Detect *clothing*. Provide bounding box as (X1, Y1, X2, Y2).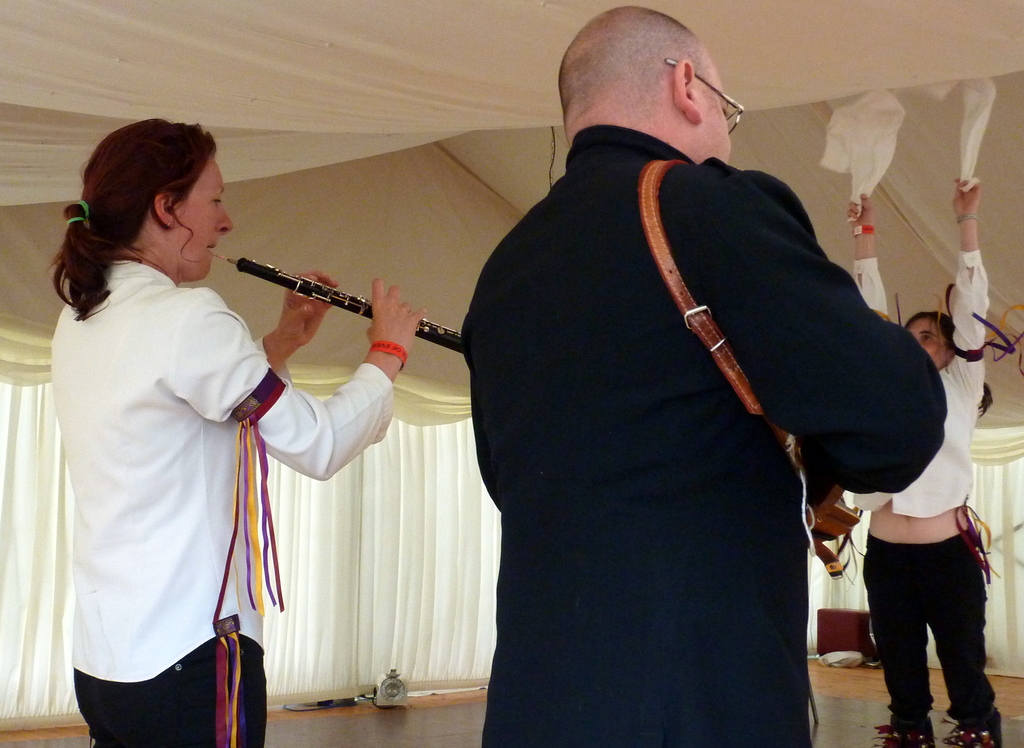
(847, 238, 998, 747).
